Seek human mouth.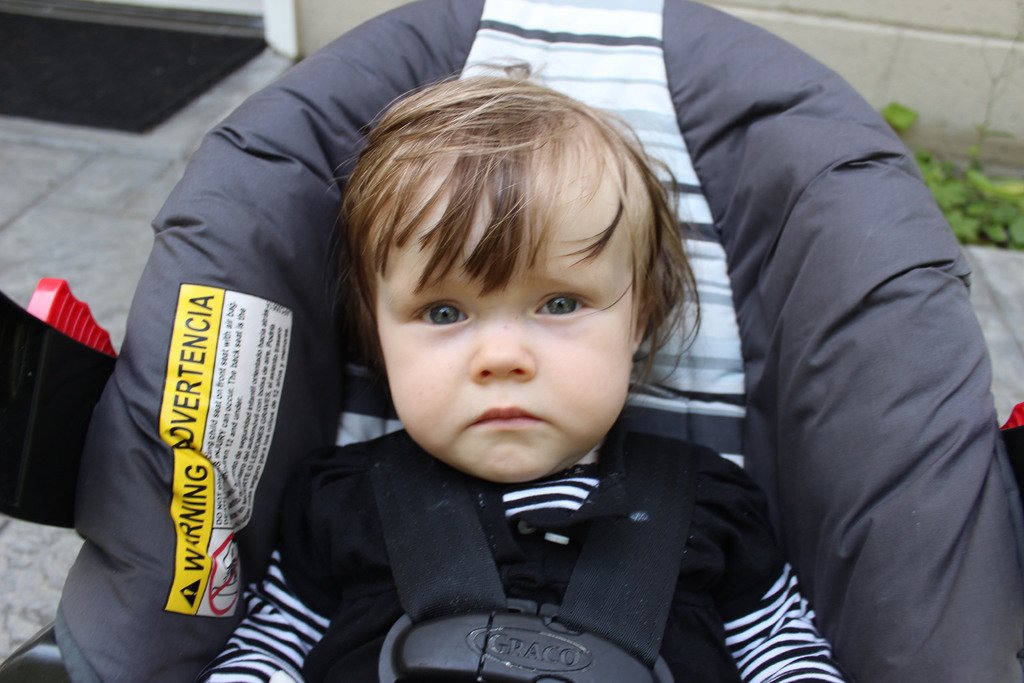
476:405:543:426.
